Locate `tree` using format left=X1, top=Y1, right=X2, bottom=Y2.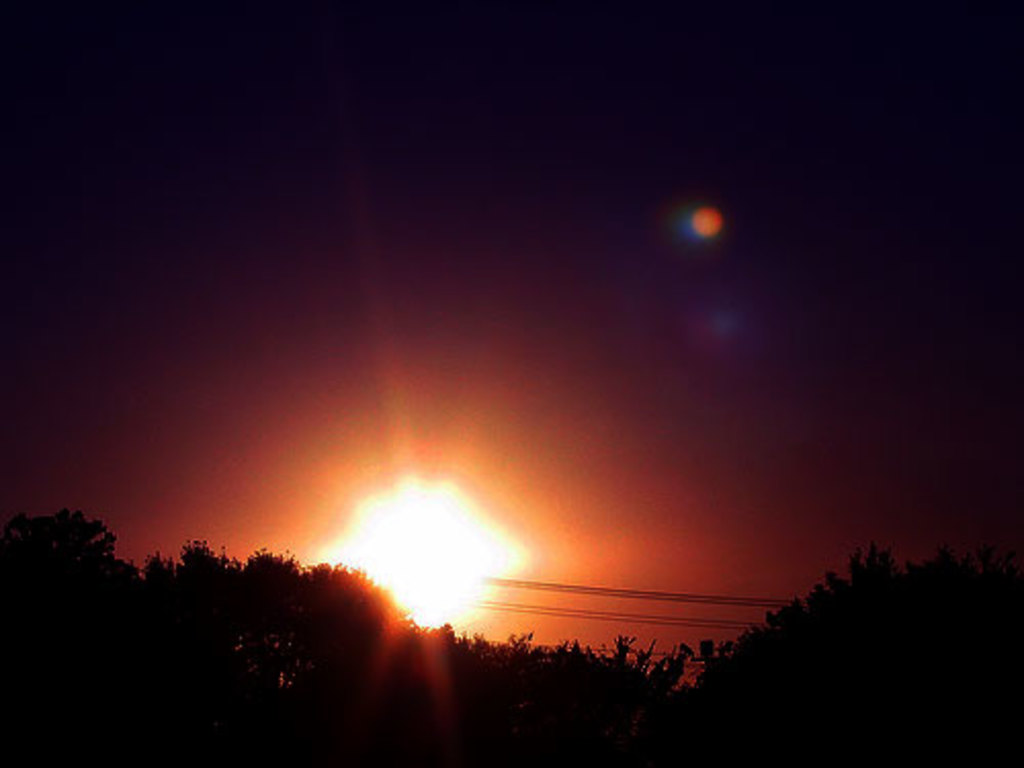
left=0, top=508, right=1022, bottom=766.
